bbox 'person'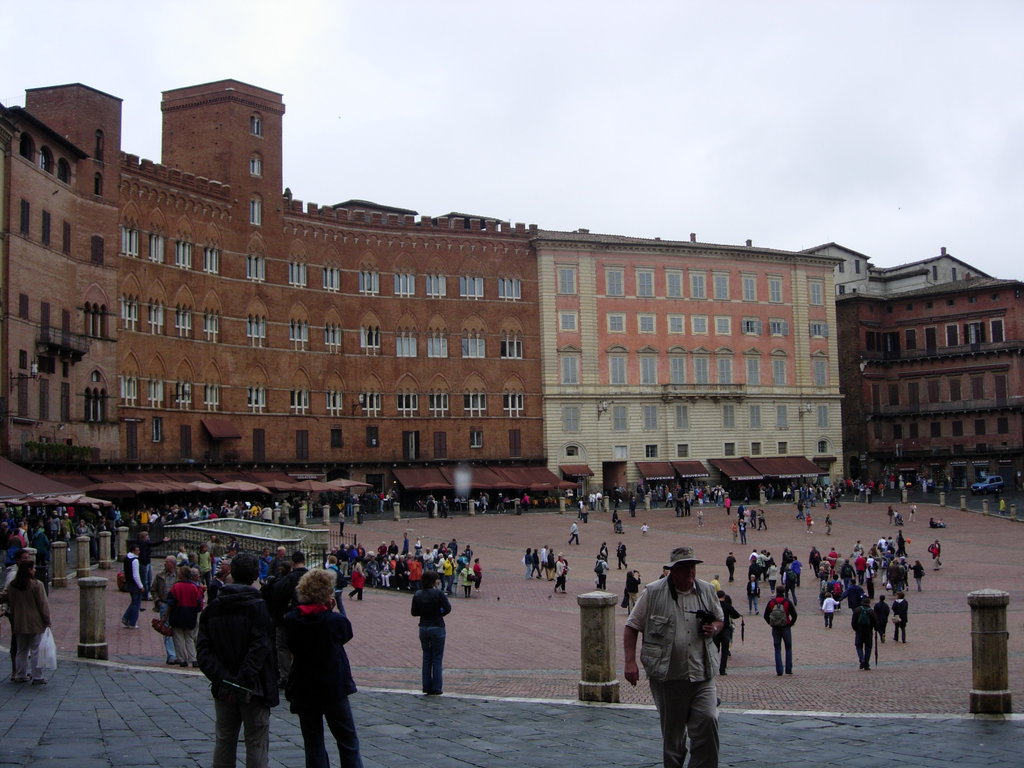
detection(598, 543, 608, 564)
